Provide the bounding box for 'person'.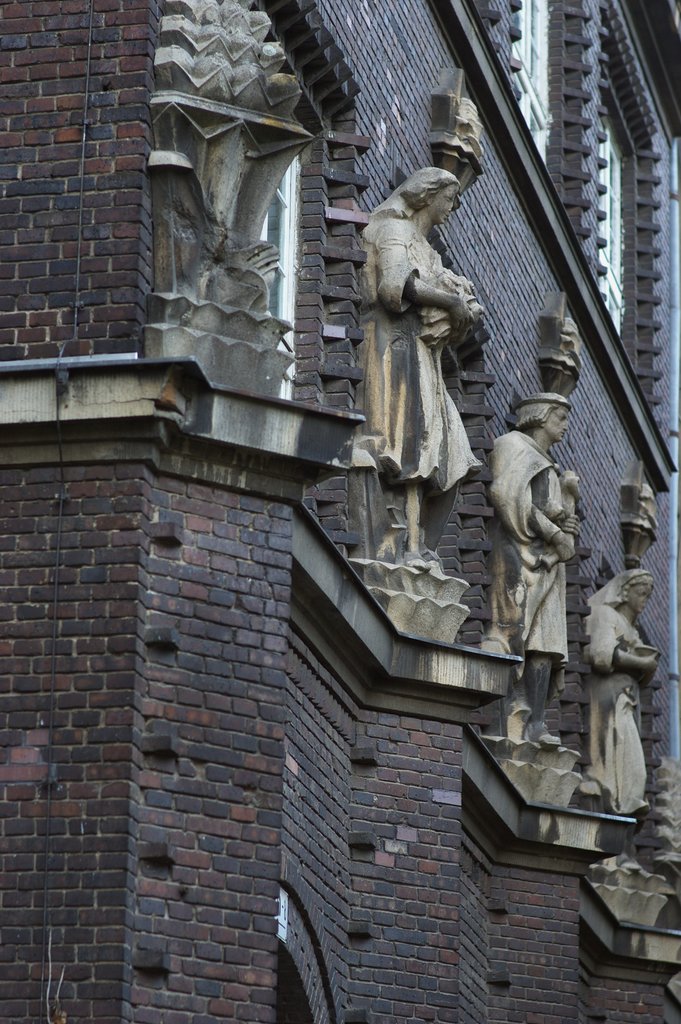
{"x1": 347, "y1": 163, "x2": 482, "y2": 571}.
